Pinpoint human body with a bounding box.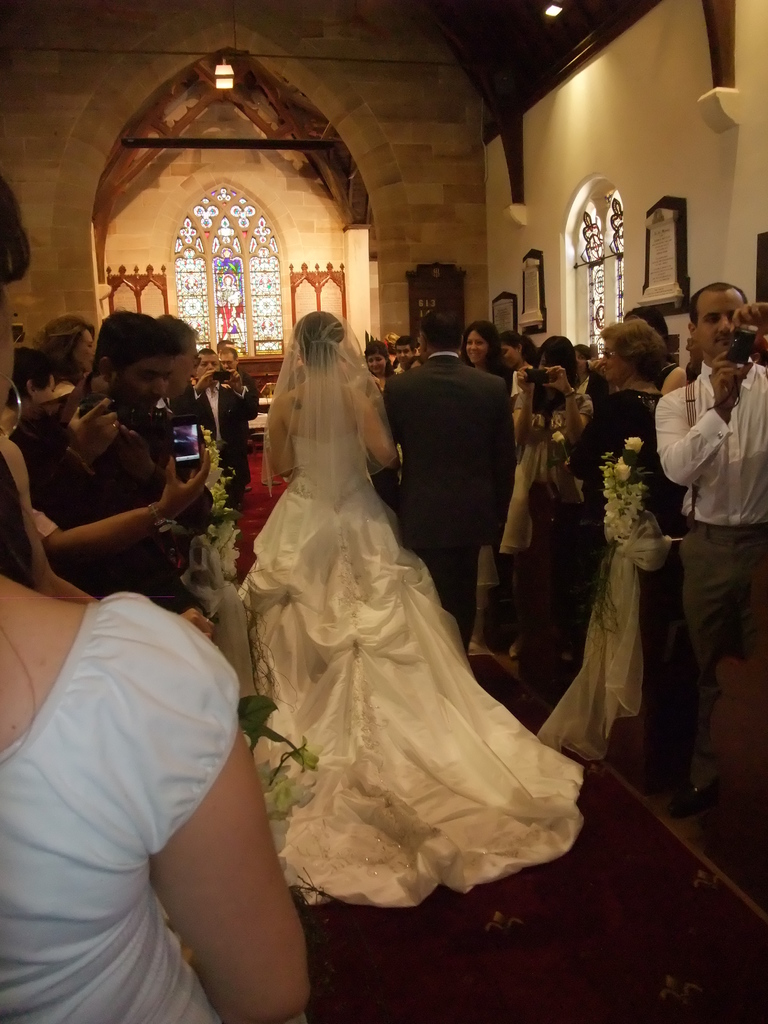
select_region(12, 392, 205, 590).
